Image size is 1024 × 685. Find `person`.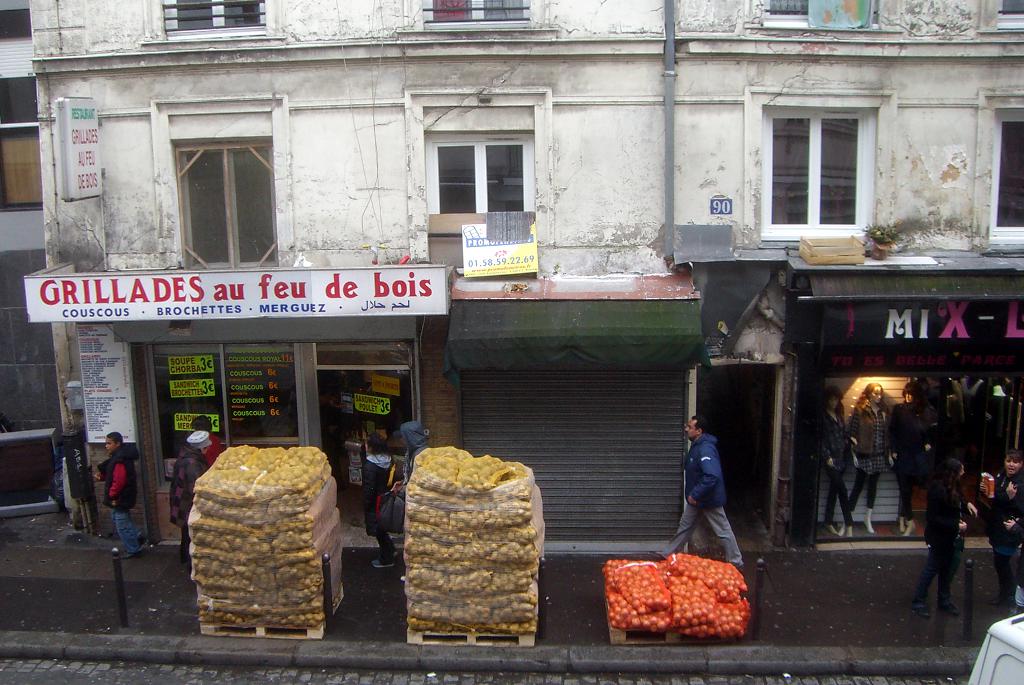
(x1=168, y1=426, x2=207, y2=568).
